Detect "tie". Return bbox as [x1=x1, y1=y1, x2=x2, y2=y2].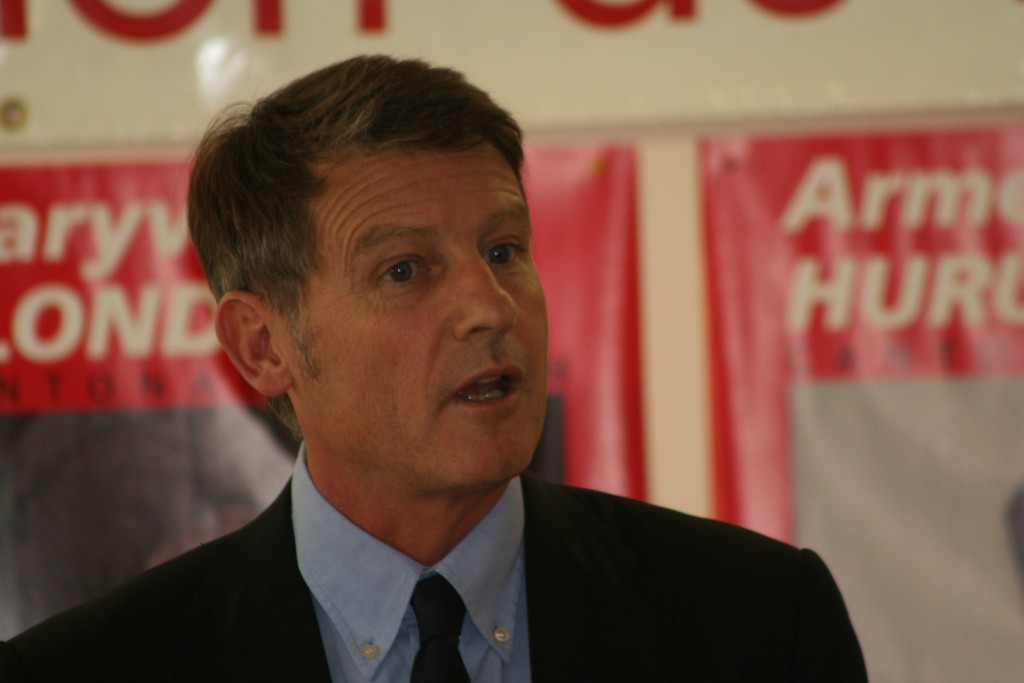
[x1=411, y1=574, x2=468, y2=682].
